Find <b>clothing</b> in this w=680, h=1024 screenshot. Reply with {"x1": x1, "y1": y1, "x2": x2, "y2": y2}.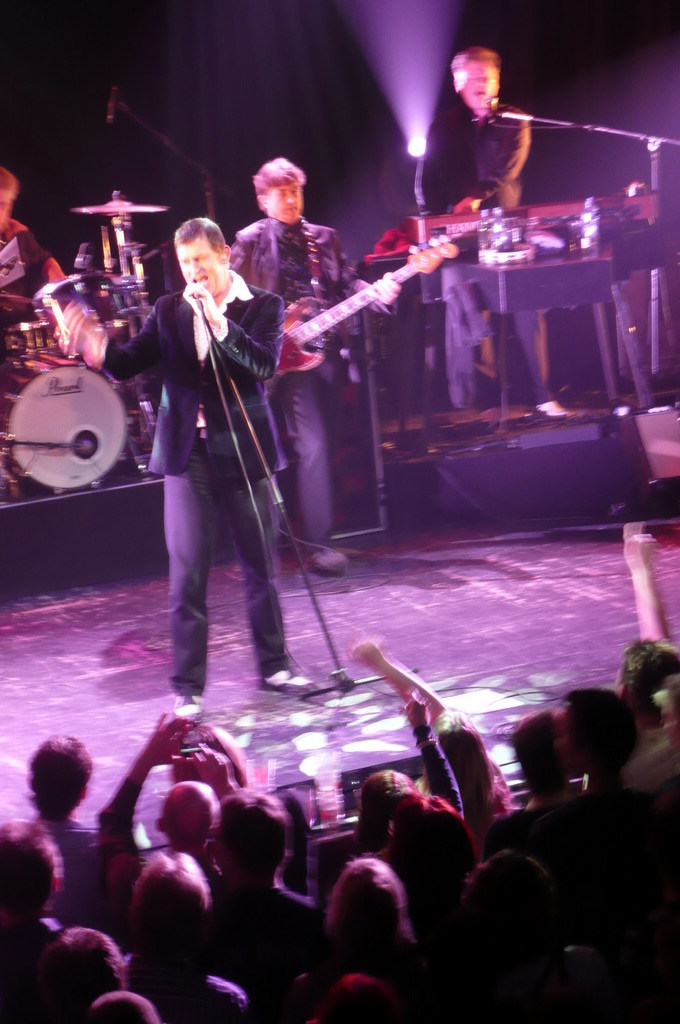
{"x1": 140, "y1": 174, "x2": 318, "y2": 714}.
